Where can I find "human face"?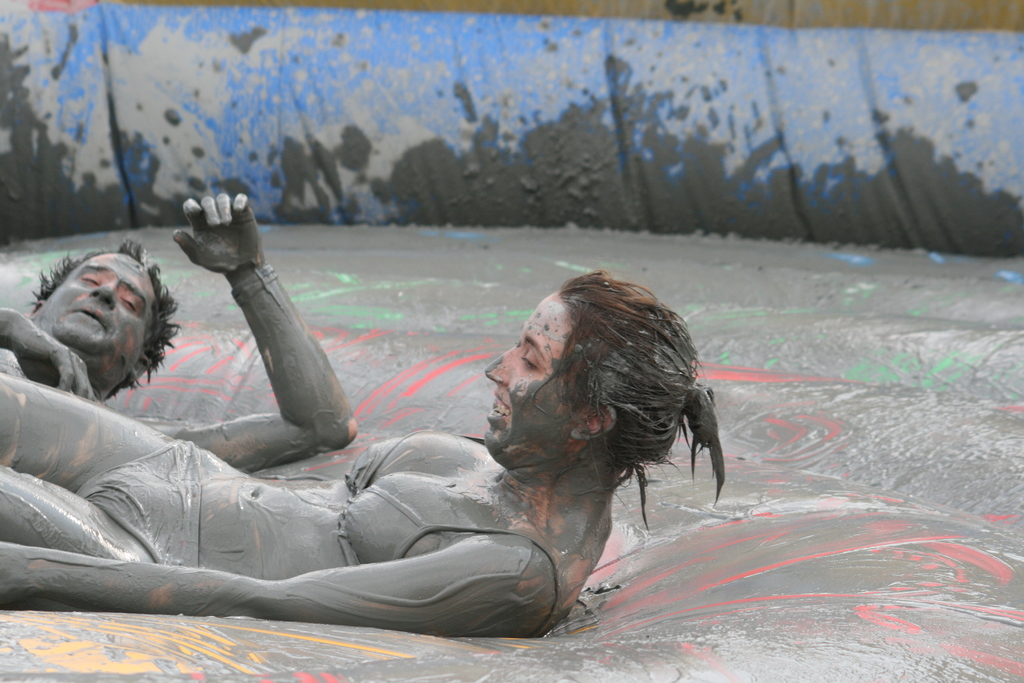
You can find it at crop(483, 290, 586, 472).
